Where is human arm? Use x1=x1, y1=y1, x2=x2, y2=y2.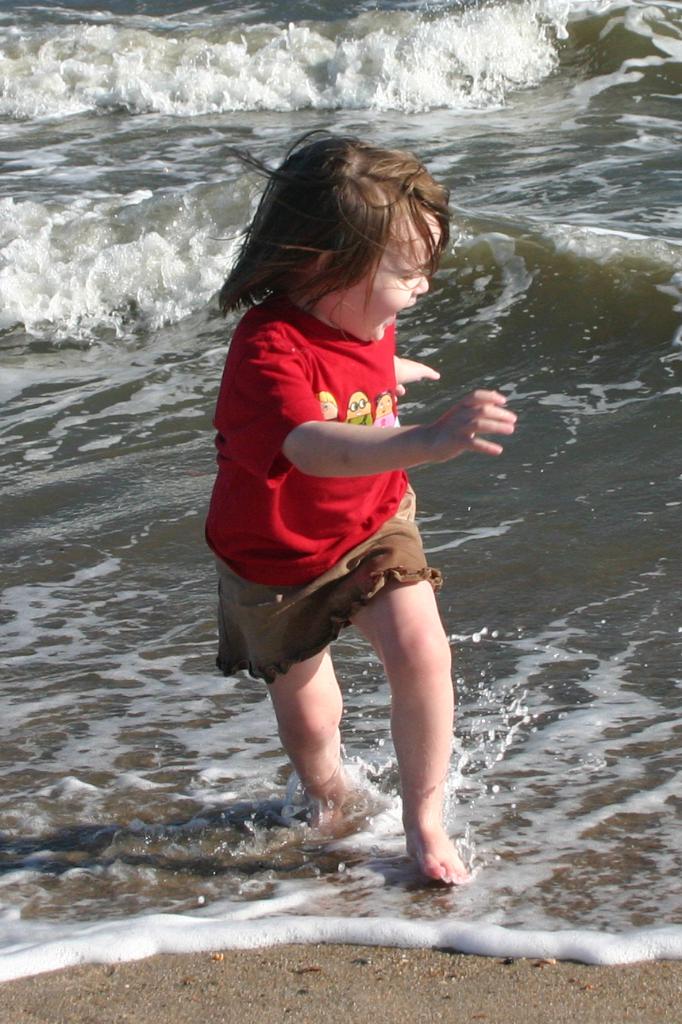
x1=386, y1=356, x2=442, y2=406.
